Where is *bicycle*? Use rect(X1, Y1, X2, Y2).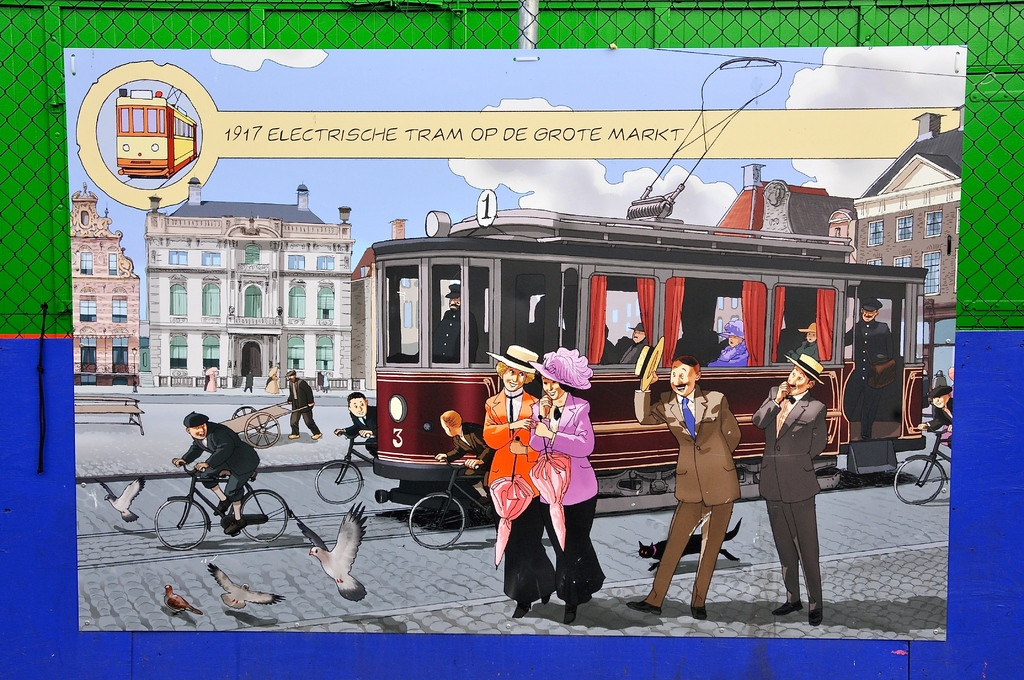
rect(409, 454, 504, 553).
